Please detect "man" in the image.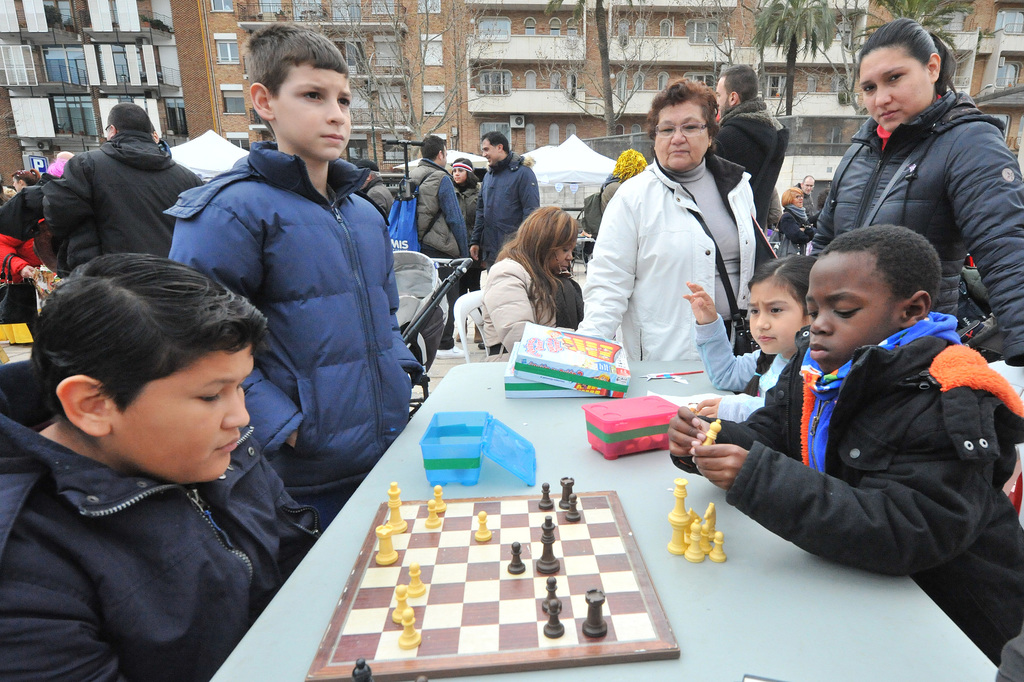
x1=29 y1=121 x2=202 y2=271.
